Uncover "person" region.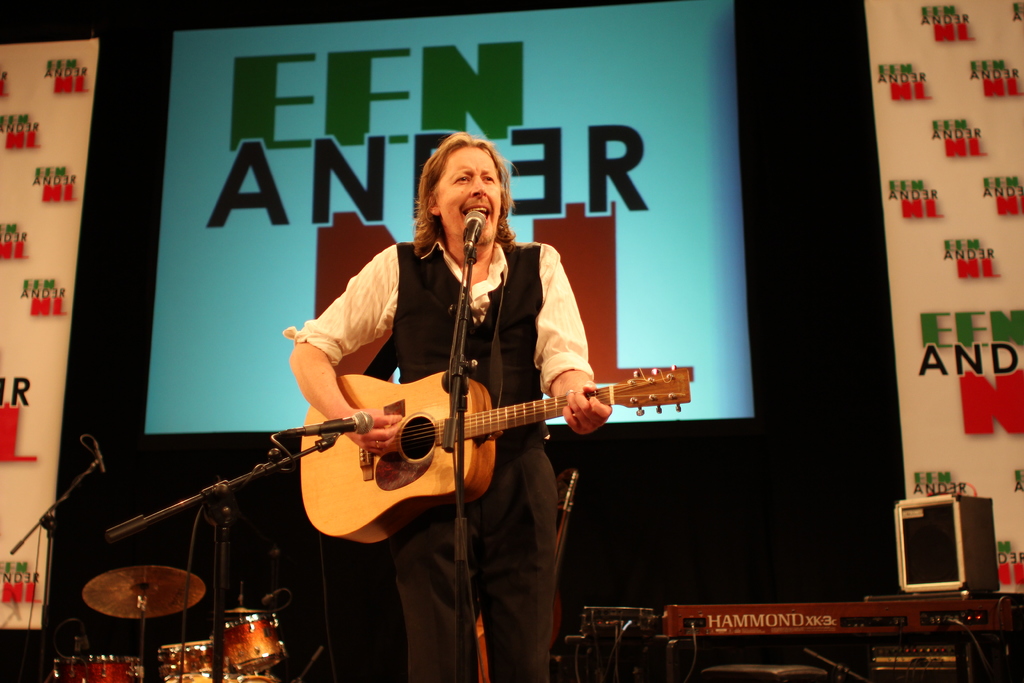
Uncovered: region(288, 132, 614, 682).
